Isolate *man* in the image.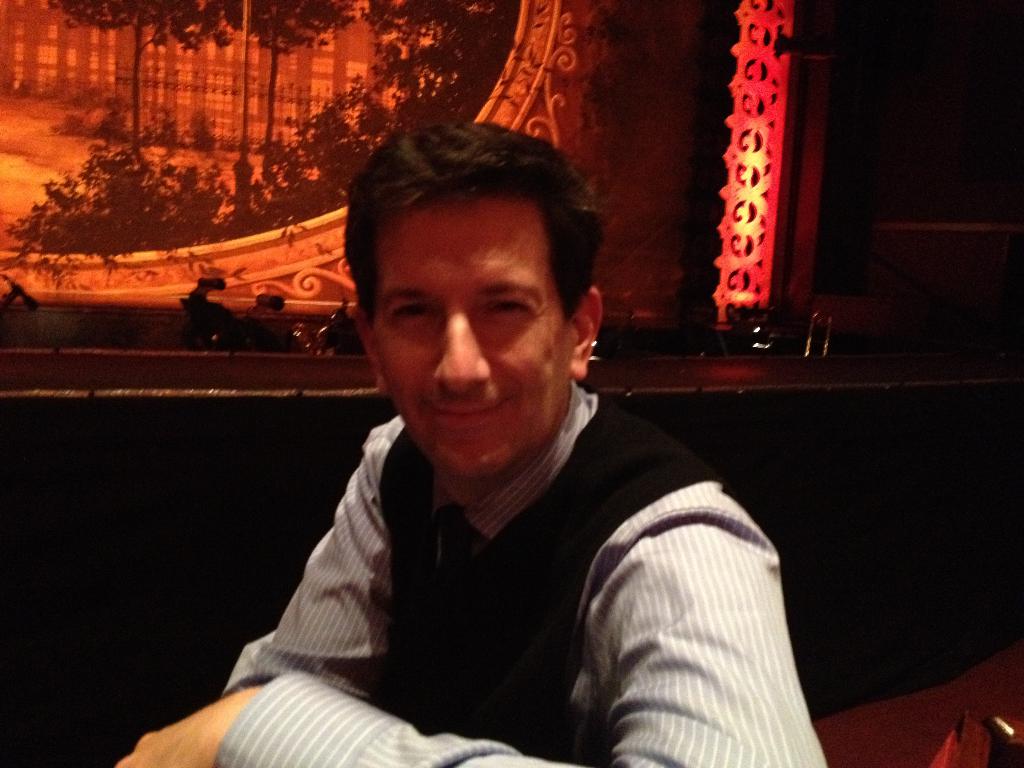
Isolated region: [117,120,828,767].
